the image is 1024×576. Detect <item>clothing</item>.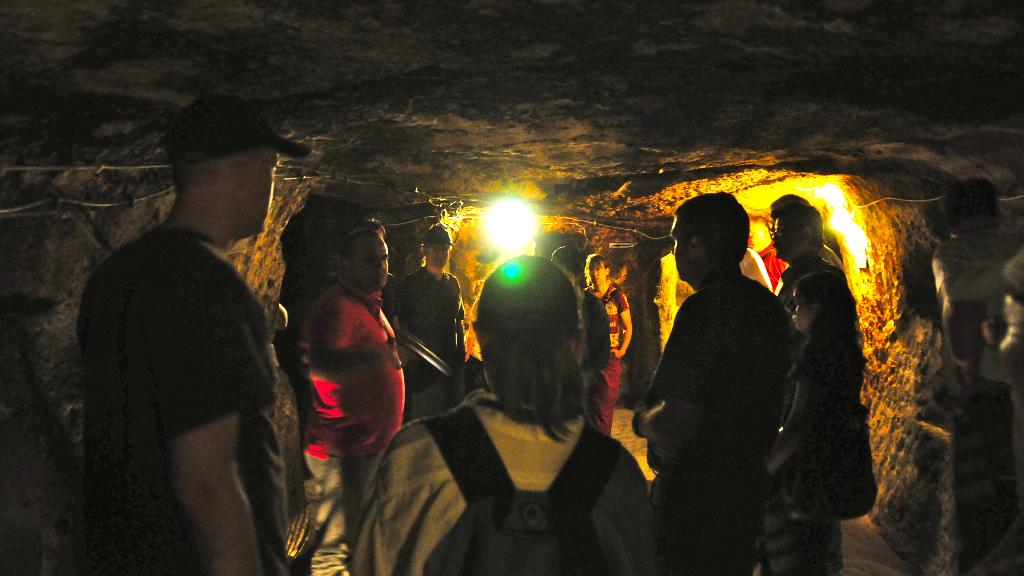
Detection: <bbox>308, 269, 403, 575</bbox>.
